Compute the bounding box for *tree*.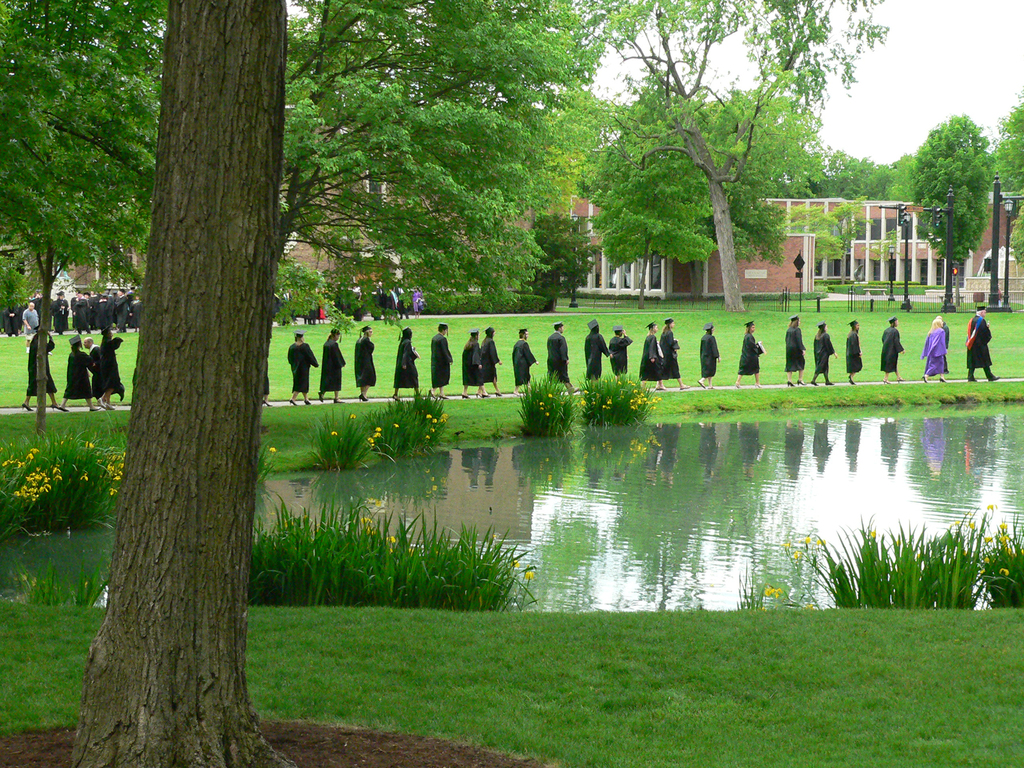
l=0, t=0, r=604, b=319.
